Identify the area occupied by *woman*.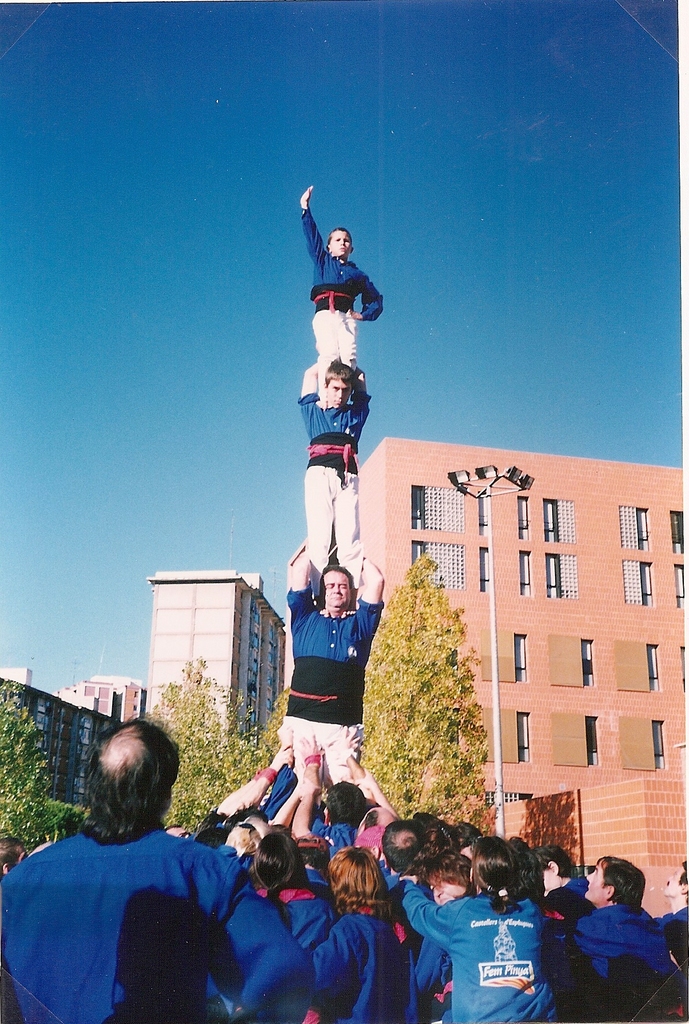
Area: {"x1": 409, "y1": 820, "x2": 464, "y2": 900}.
